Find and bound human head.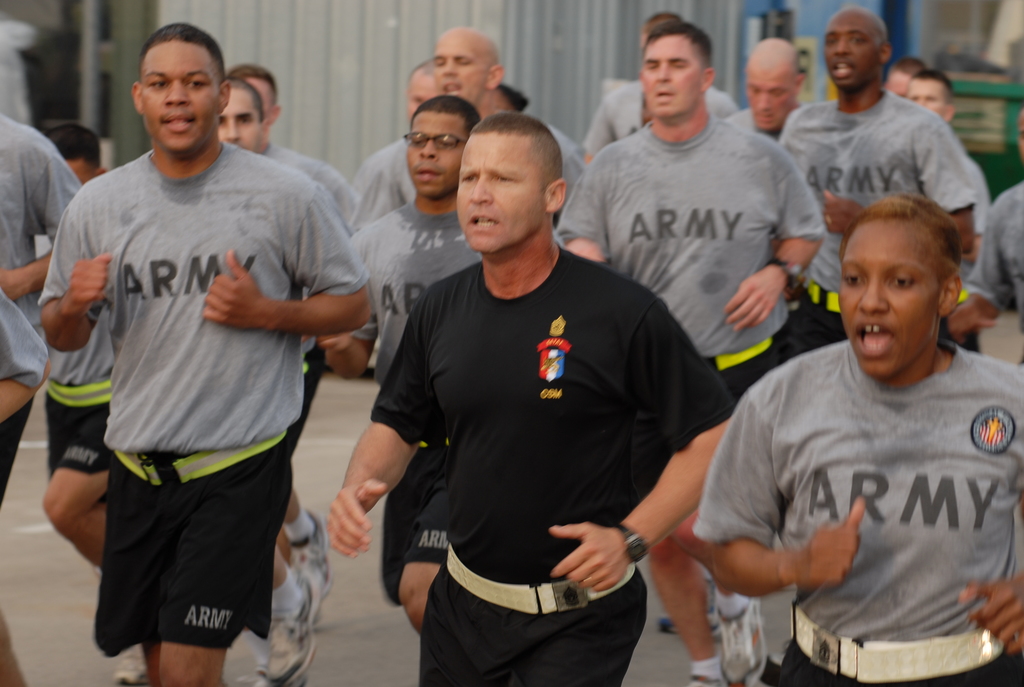
Bound: l=44, t=120, r=108, b=186.
